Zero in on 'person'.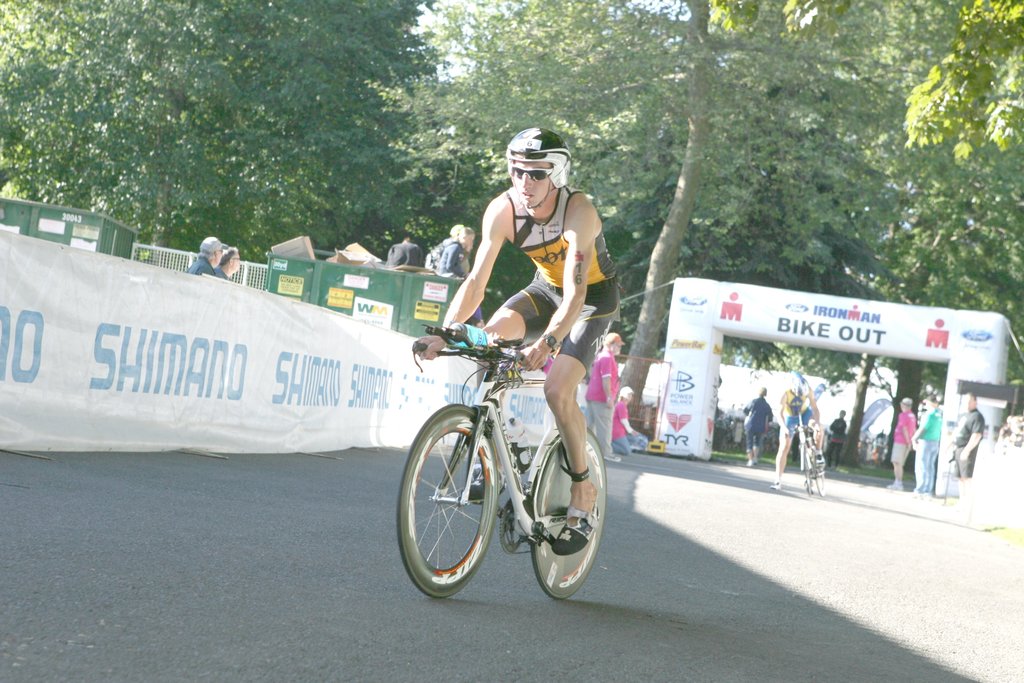
Zeroed in: [585,332,619,466].
